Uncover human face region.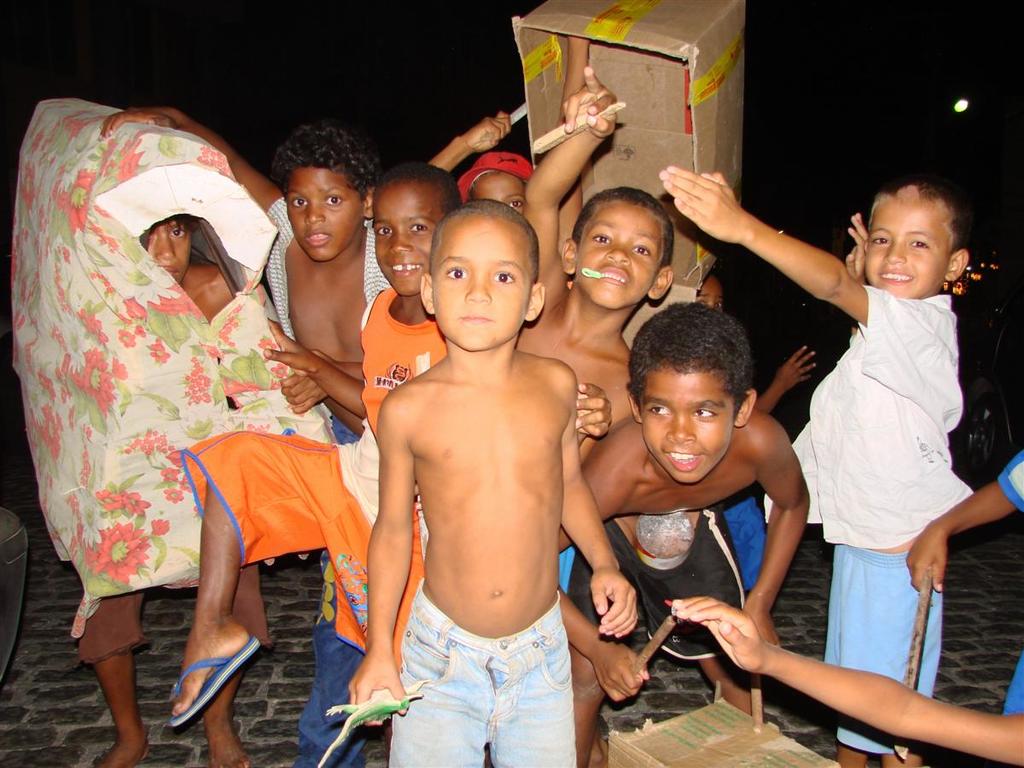
Uncovered: 866/197/949/296.
